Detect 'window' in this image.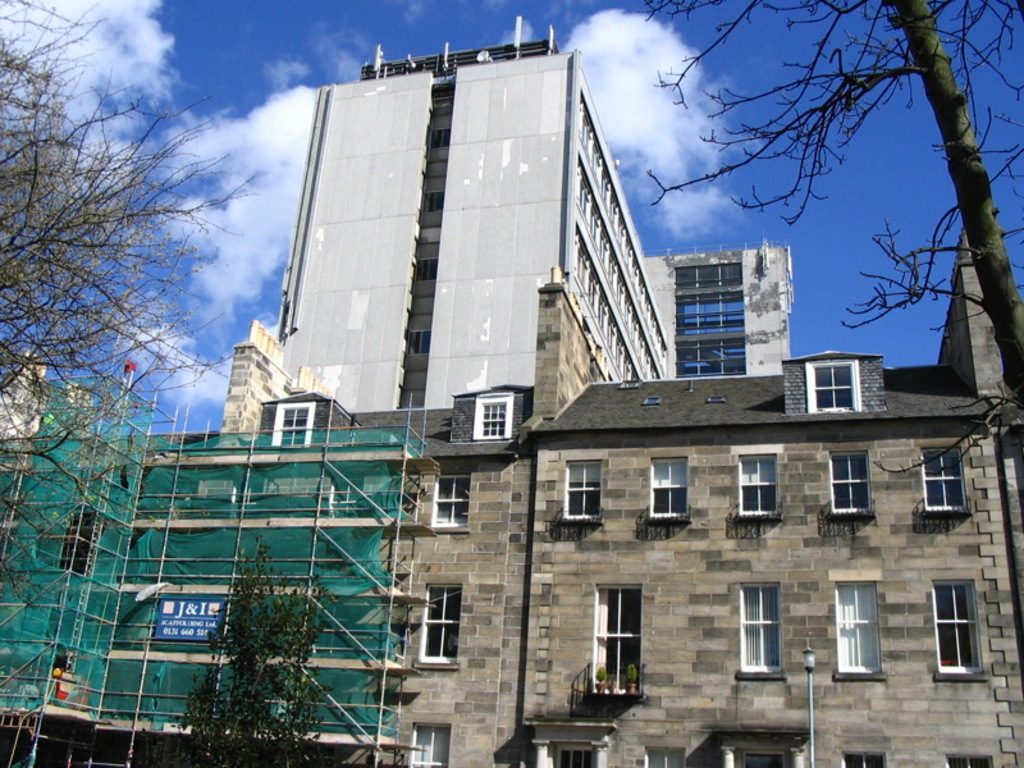
Detection: detection(831, 581, 888, 675).
